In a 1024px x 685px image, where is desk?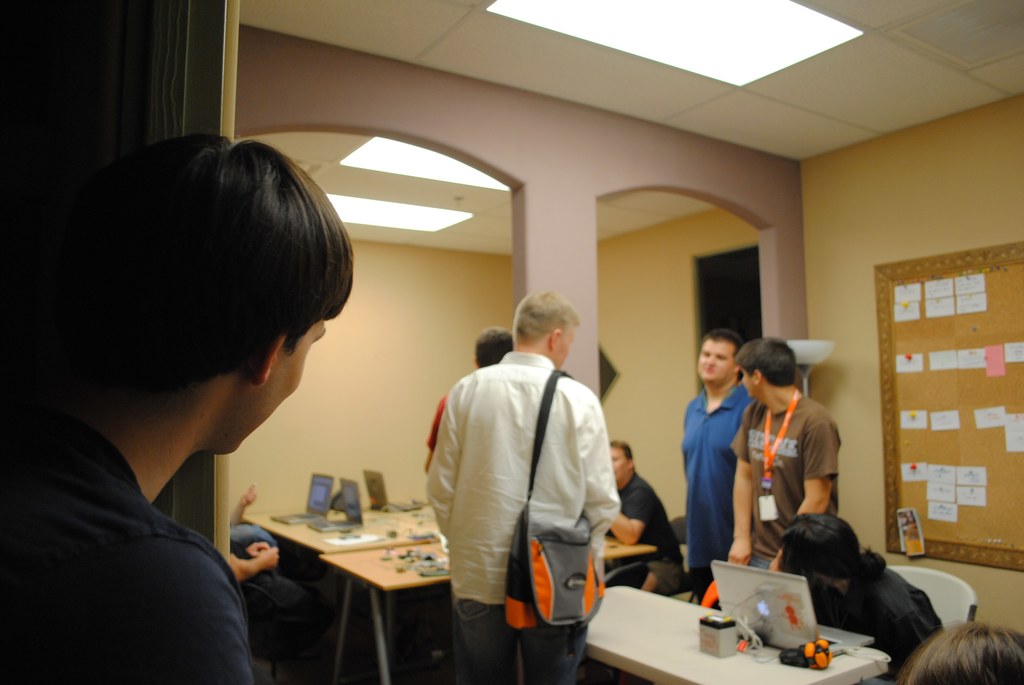
<region>322, 543, 653, 677</region>.
